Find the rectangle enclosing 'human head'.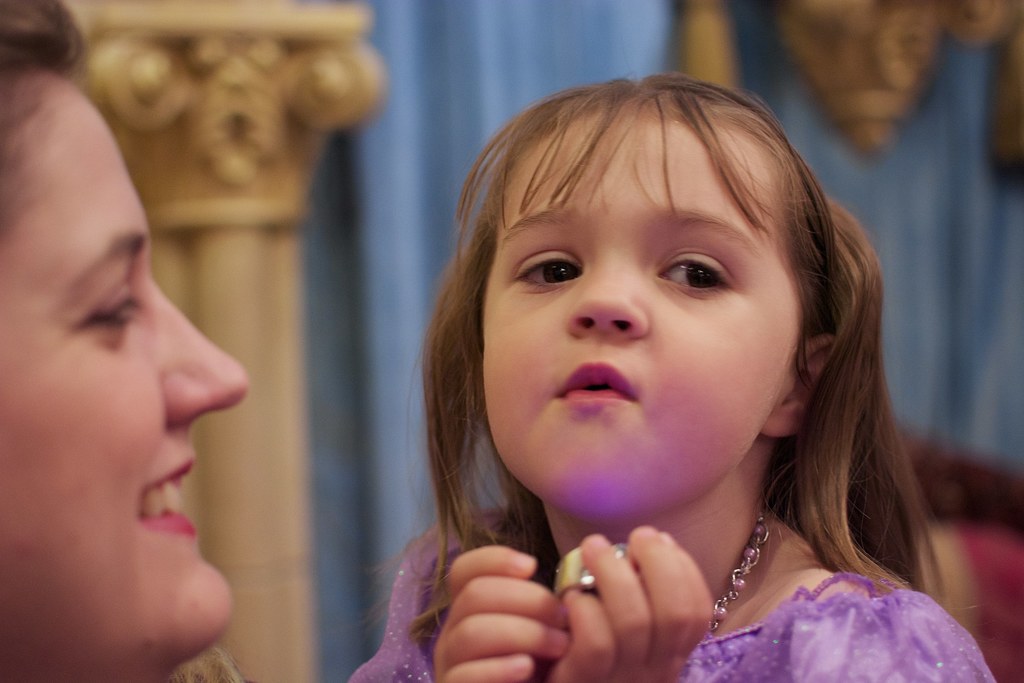
pyautogui.locateOnScreen(0, 0, 249, 682).
